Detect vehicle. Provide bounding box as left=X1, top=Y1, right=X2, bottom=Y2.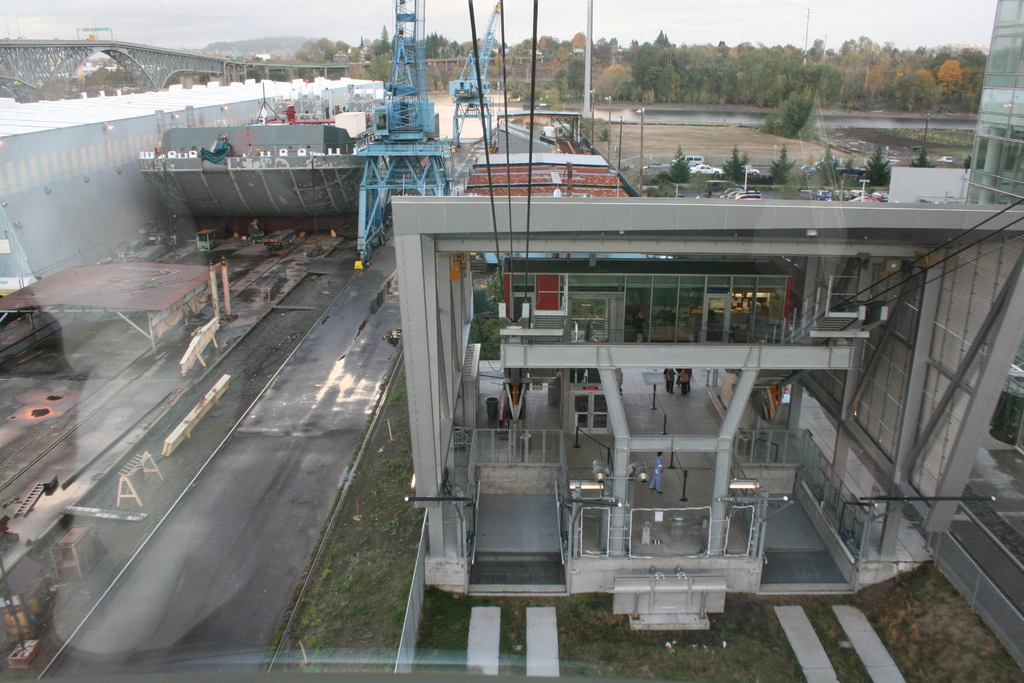
left=674, top=153, right=703, bottom=165.
